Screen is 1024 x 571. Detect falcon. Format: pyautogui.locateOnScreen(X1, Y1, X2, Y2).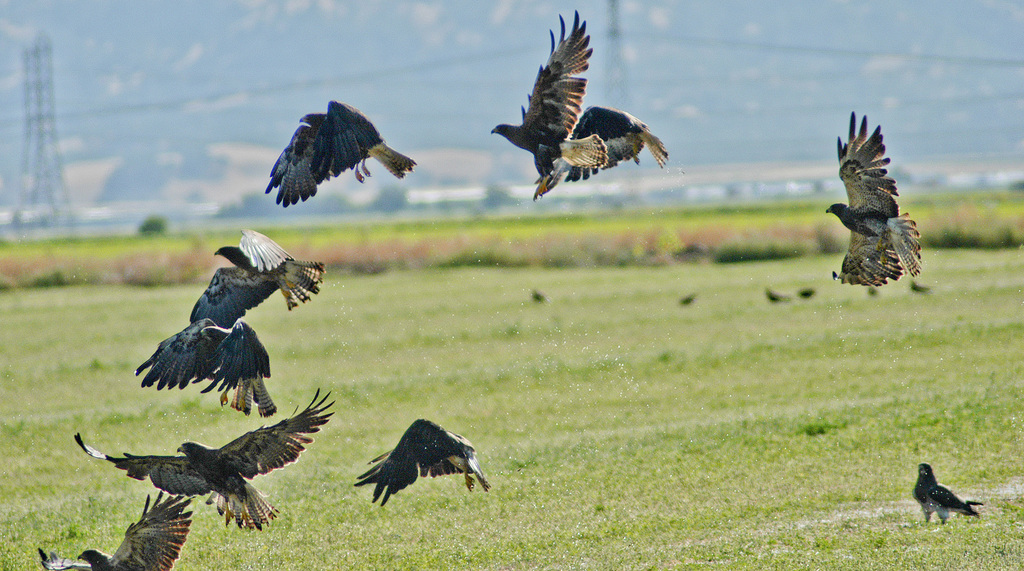
pyautogui.locateOnScreen(38, 493, 198, 570).
